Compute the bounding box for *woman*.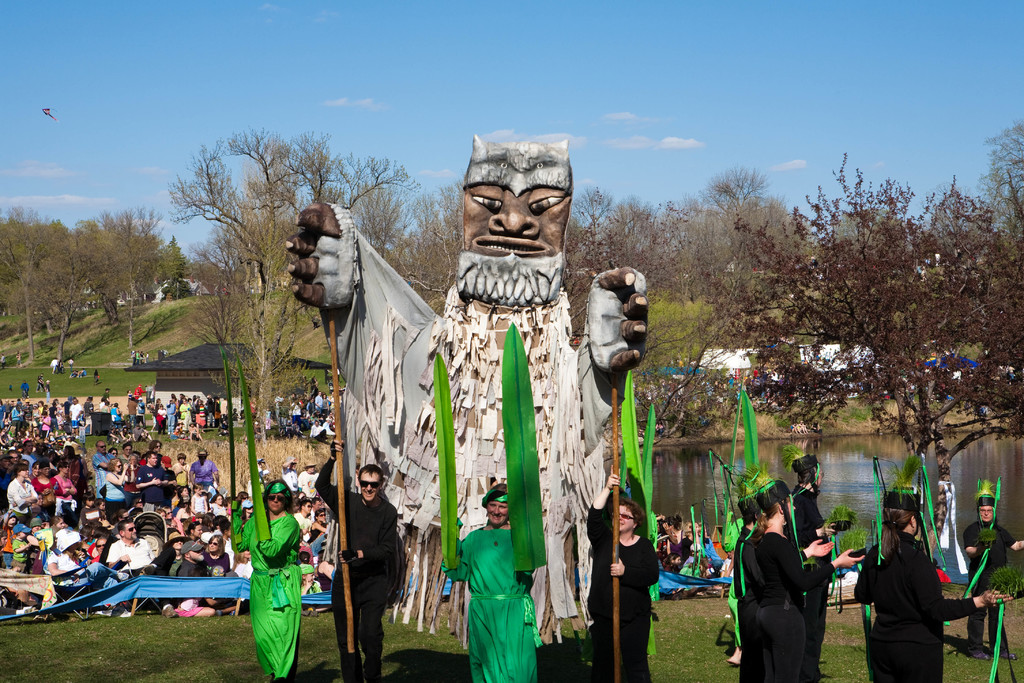
<region>853, 451, 1012, 682</region>.
